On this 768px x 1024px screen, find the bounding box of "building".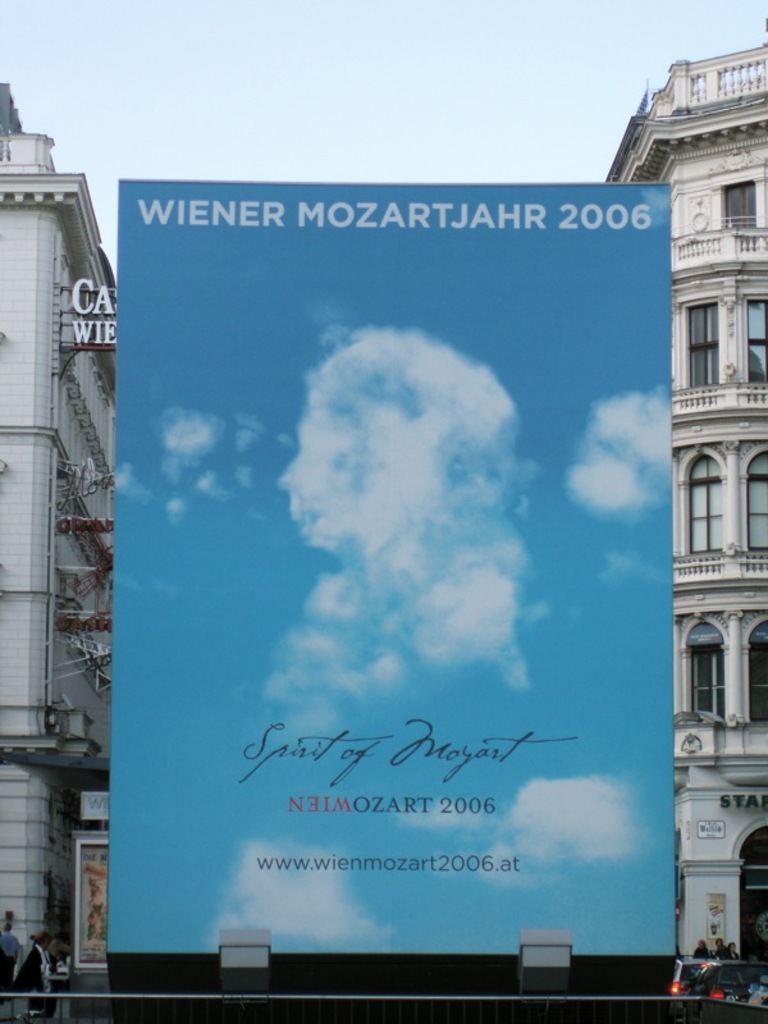
Bounding box: <box>603,41,767,960</box>.
